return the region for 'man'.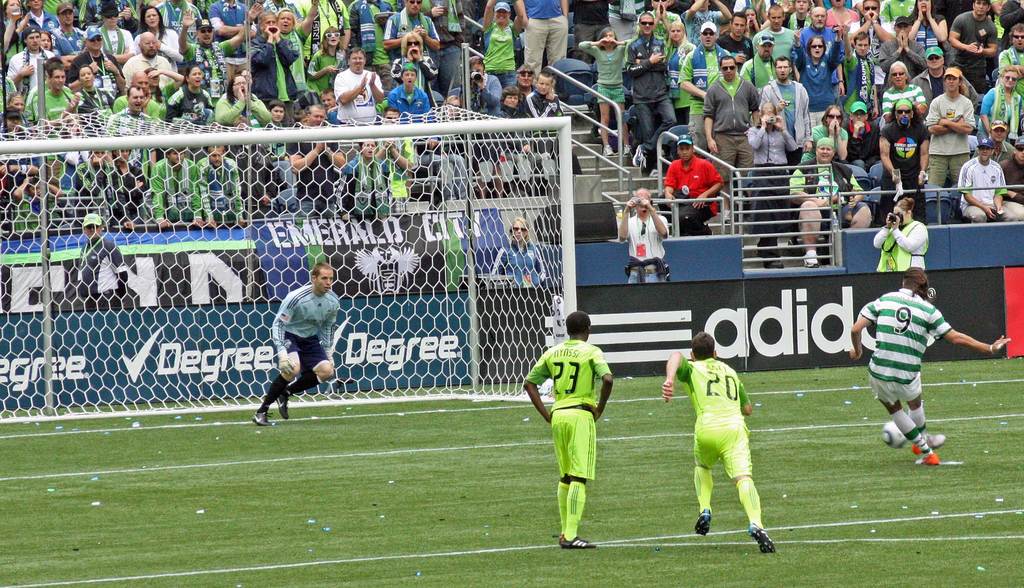
294:0:348:72.
